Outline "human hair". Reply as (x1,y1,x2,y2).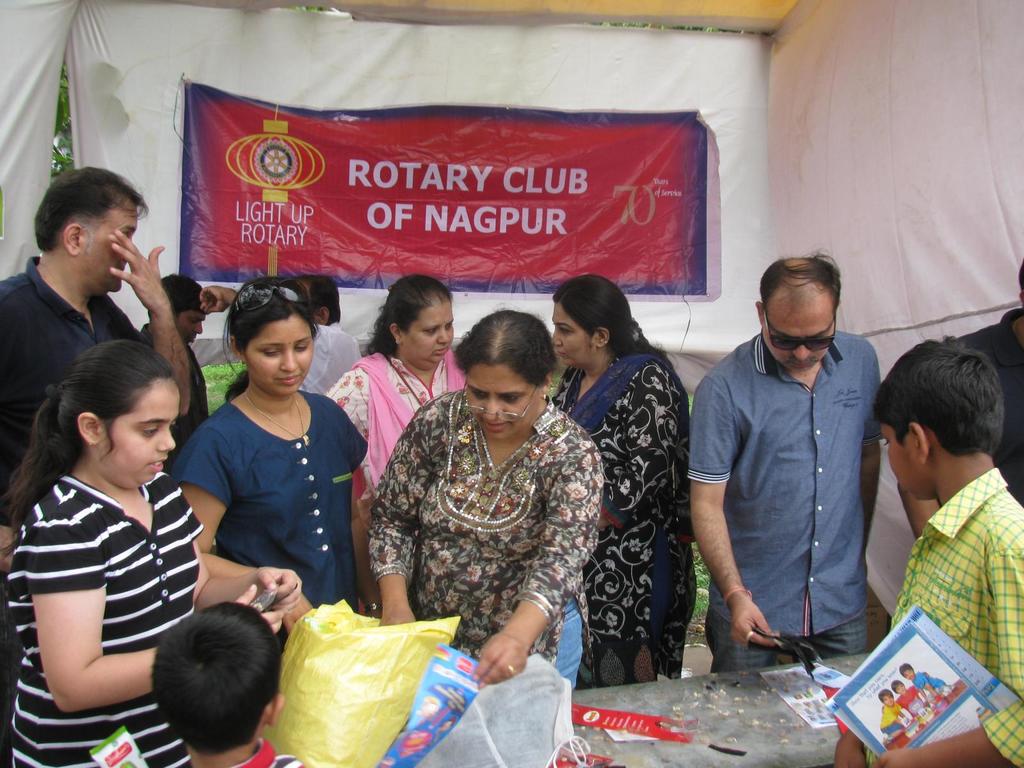
(760,252,844,323).
